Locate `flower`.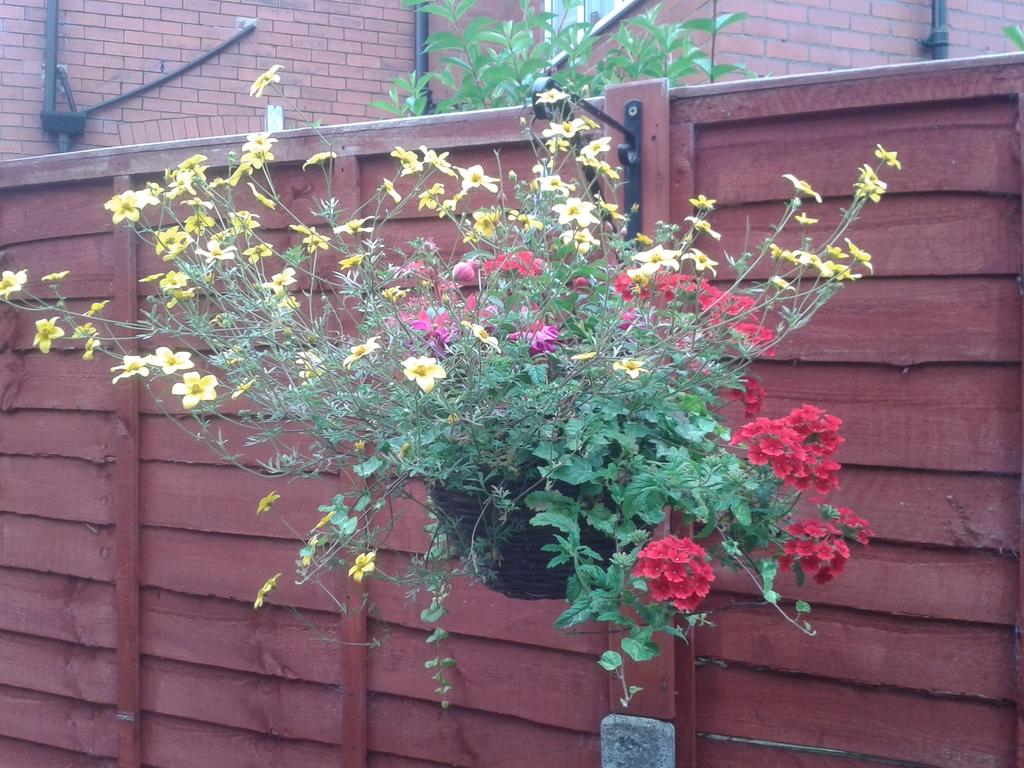
Bounding box: locate(152, 225, 192, 259).
